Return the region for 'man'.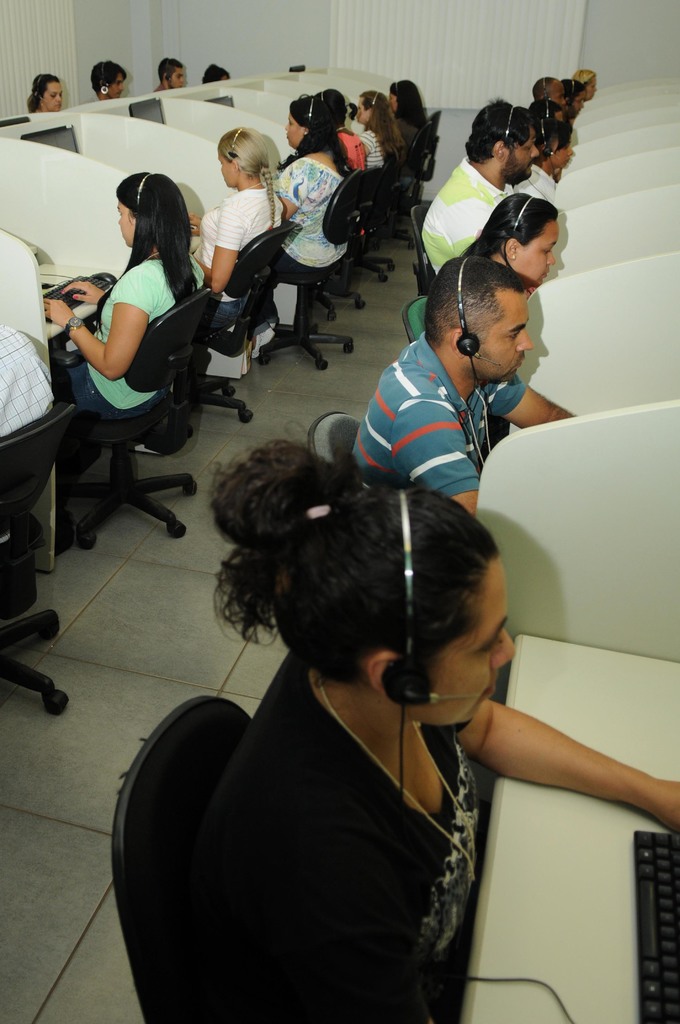
{"left": 531, "top": 76, "right": 576, "bottom": 113}.
